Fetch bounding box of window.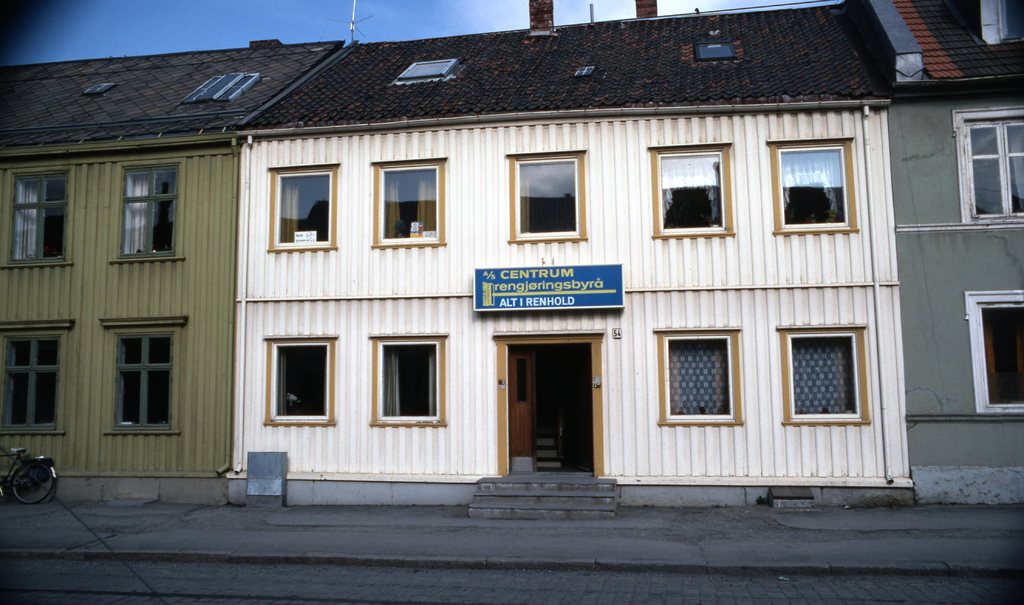
Bbox: pyautogui.locateOnScreen(118, 166, 174, 255).
